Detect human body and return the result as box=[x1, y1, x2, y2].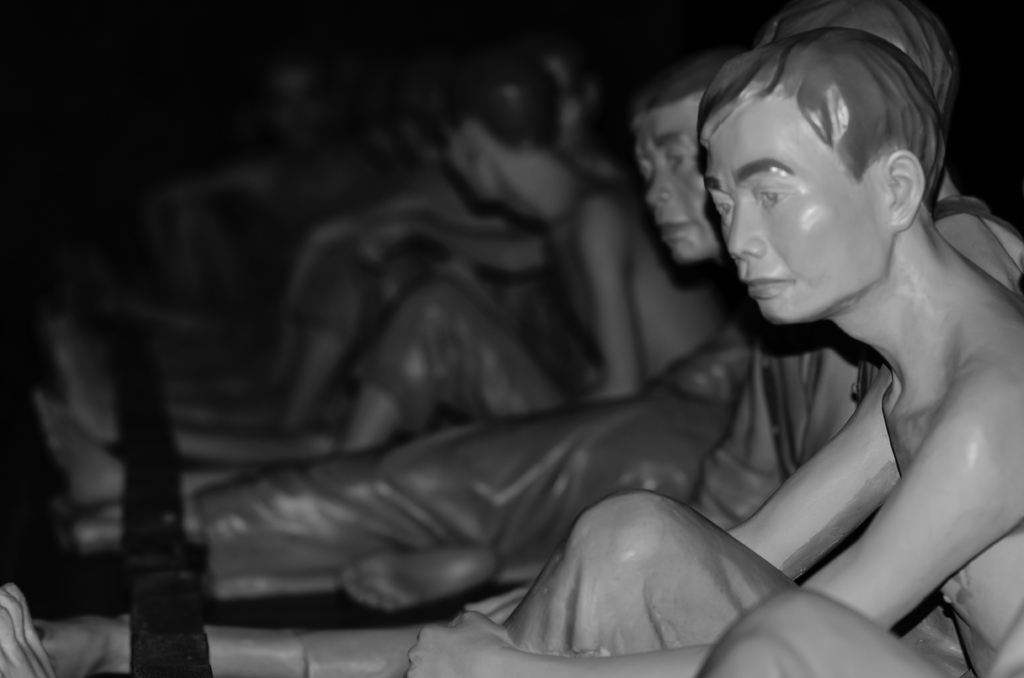
box=[404, 26, 1023, 677].
